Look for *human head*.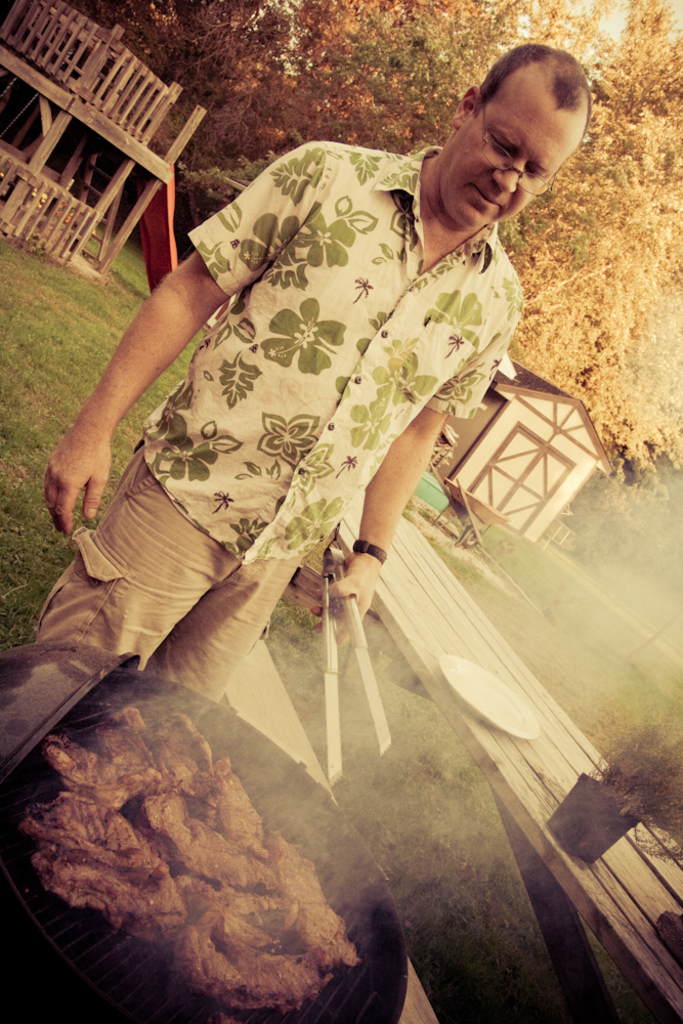
Found: <box>439,42,594,231</box>.
